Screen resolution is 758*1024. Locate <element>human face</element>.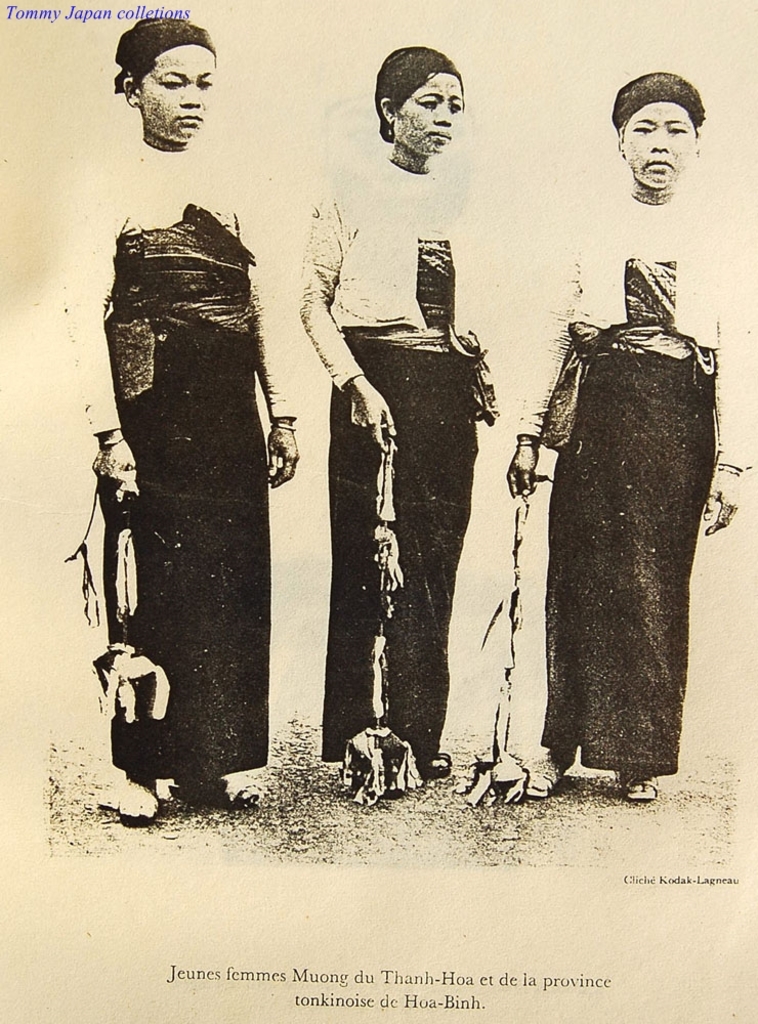
135/40/216/139.
